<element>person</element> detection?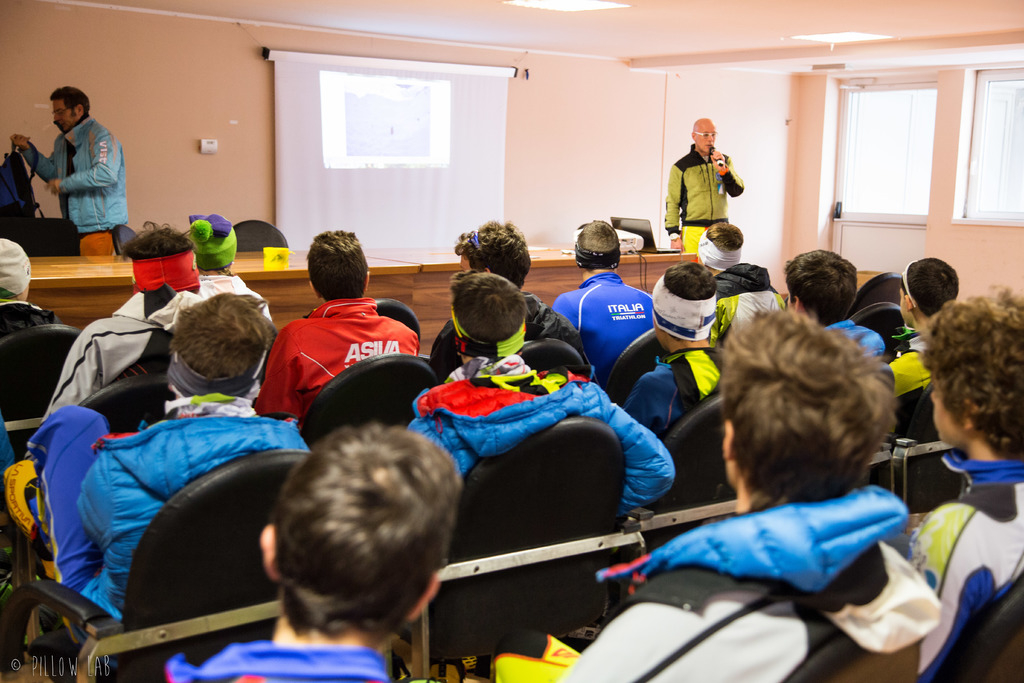
bbox=(629, 255, 735, 493)
